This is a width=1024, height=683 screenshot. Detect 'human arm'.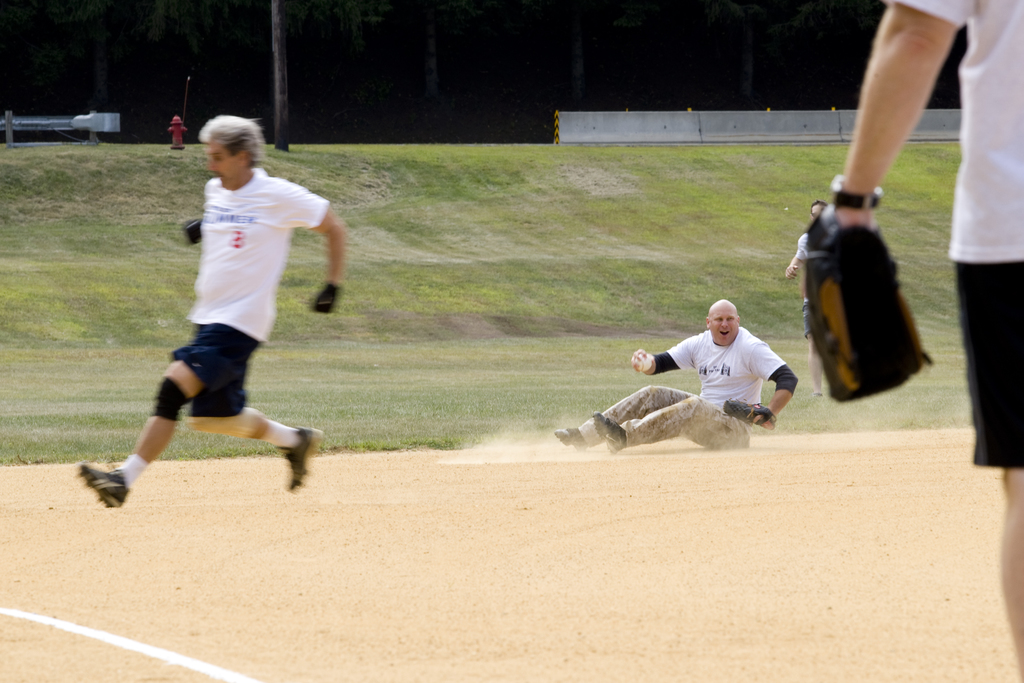
rect(829, 10, 967, 246).
